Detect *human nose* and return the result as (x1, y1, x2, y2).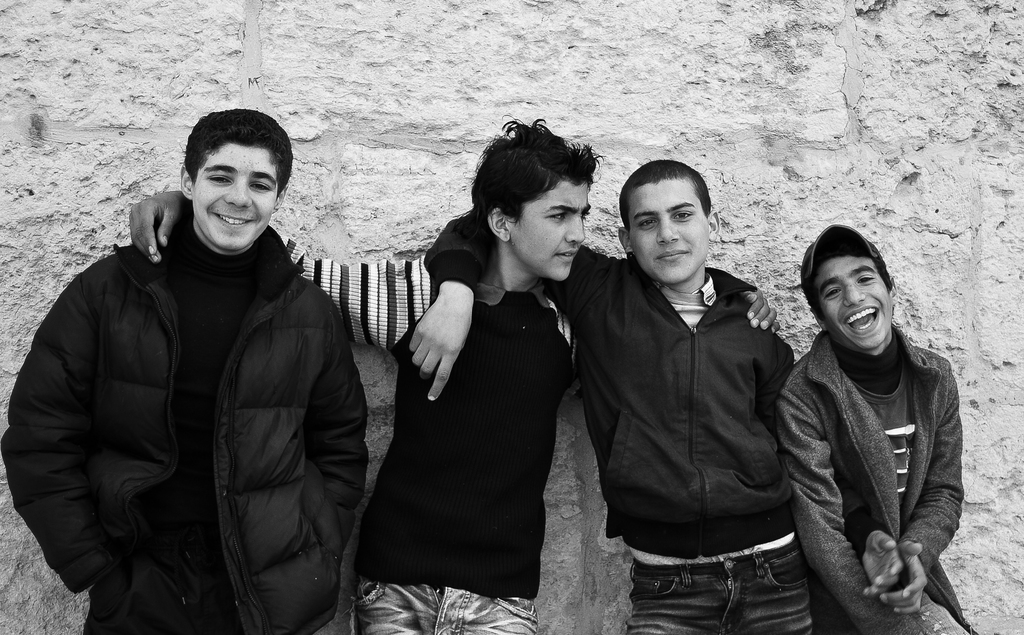
(564, 209, 587, 245).
